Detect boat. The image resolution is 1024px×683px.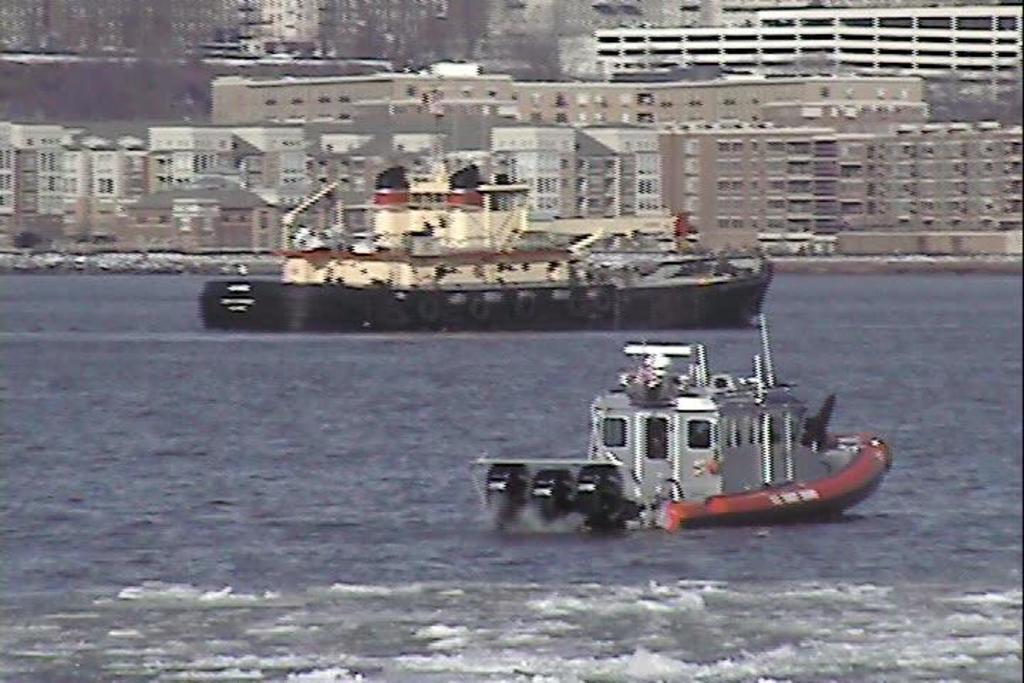
rect(465, 309, 899, 538).
